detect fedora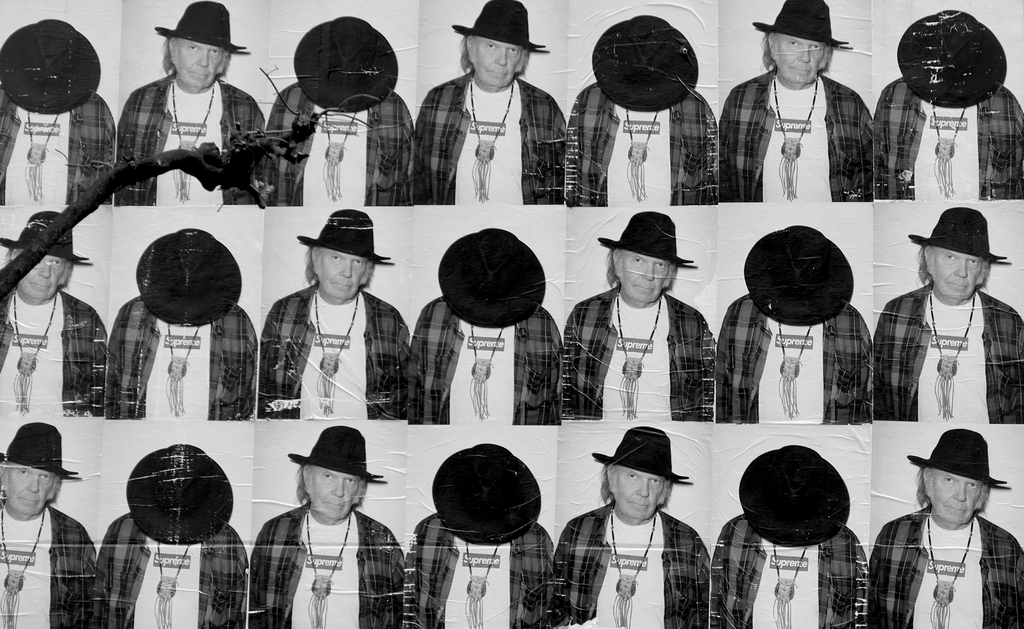
[x1=0, y1=16, x2=100, y2=113]
